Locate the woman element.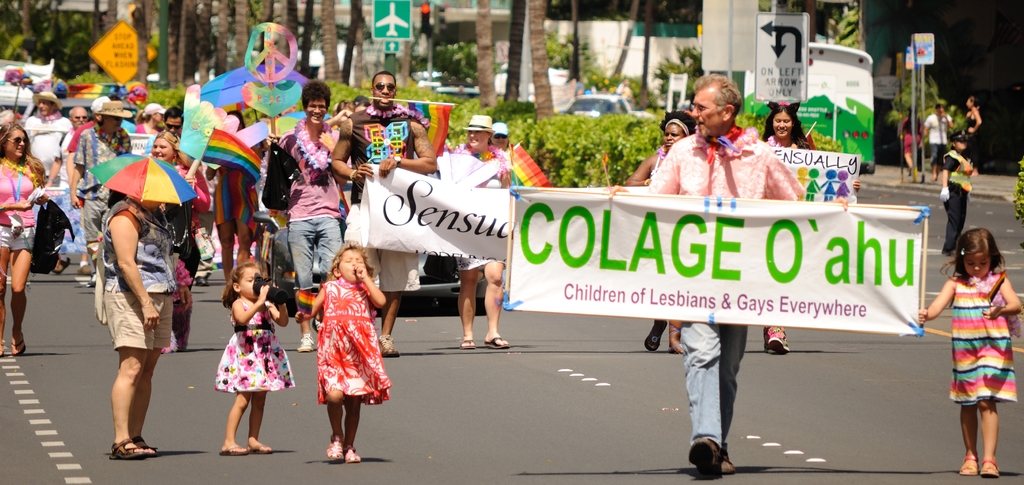
Element bbox: crop(93, 154, 194, 456).
